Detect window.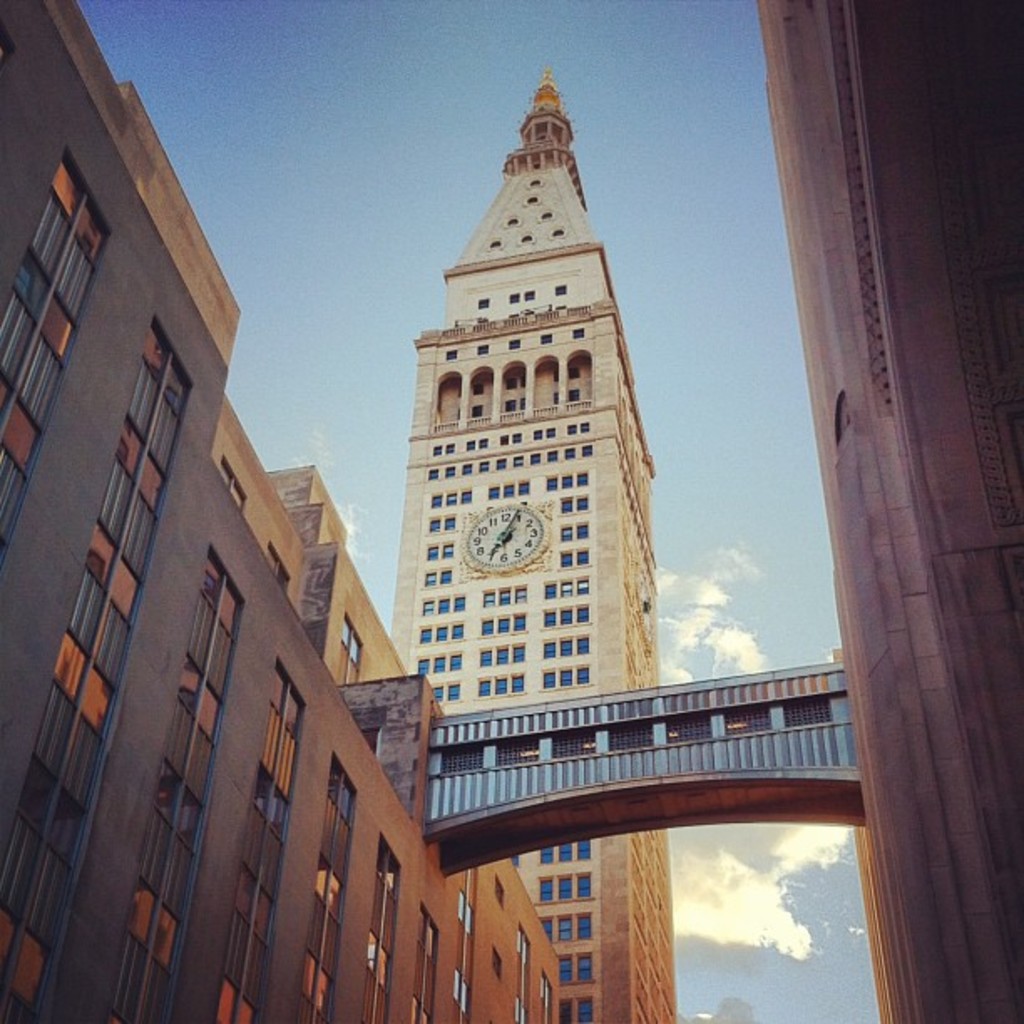
Detected at <region>505, 370, 524, 393</region>.
